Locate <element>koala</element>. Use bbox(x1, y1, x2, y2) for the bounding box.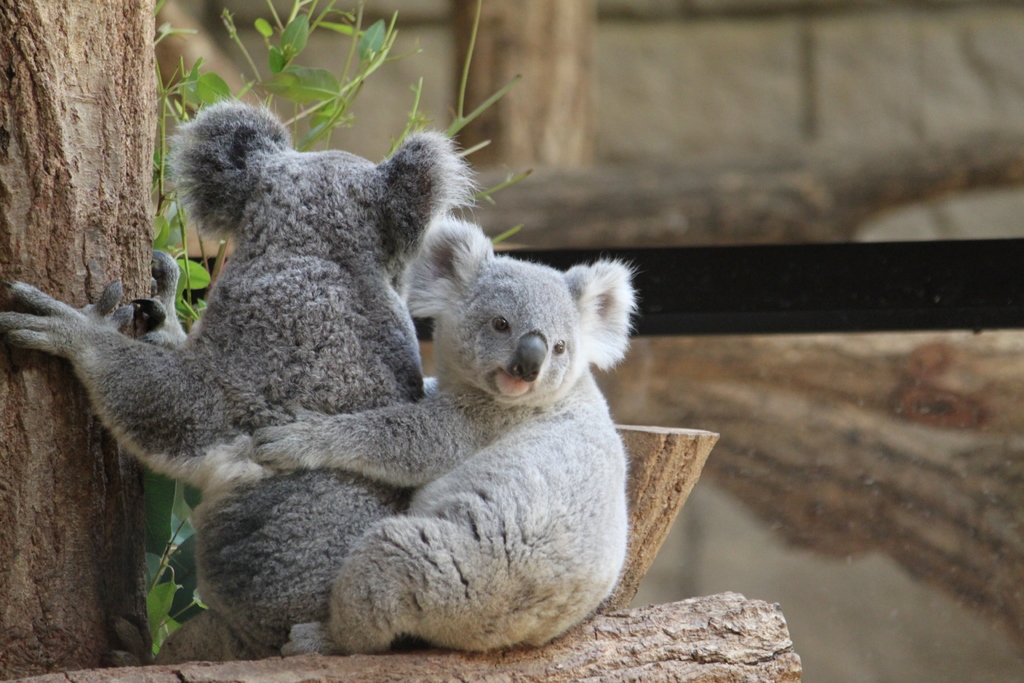
bbox(246, 212, 646, 659).
